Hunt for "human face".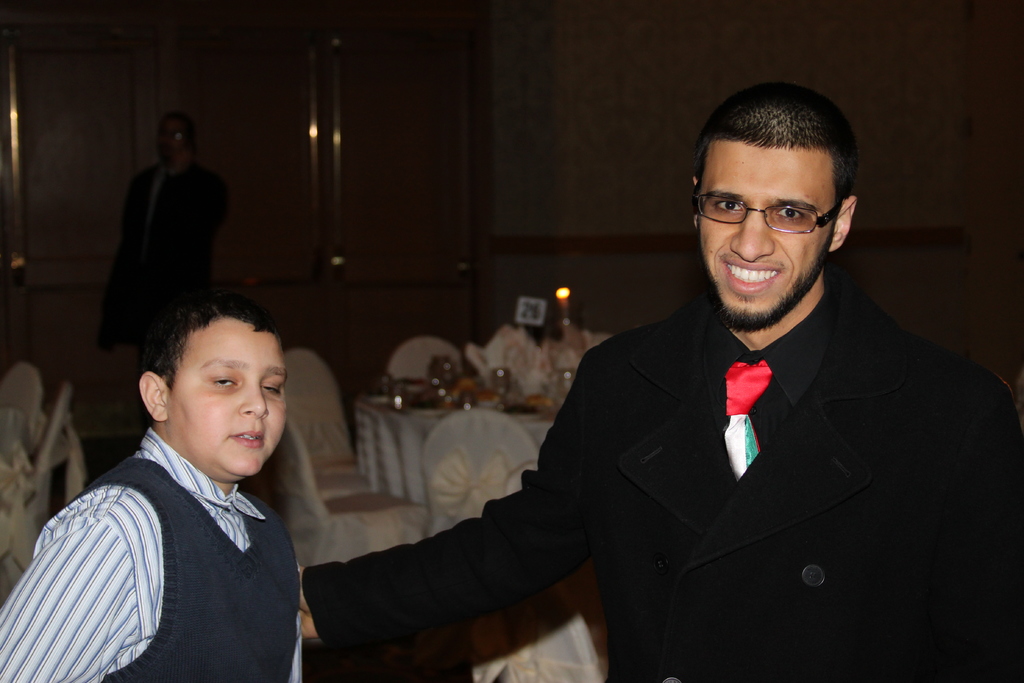
Hunted down at bbox(168, 314, 293, 475).
